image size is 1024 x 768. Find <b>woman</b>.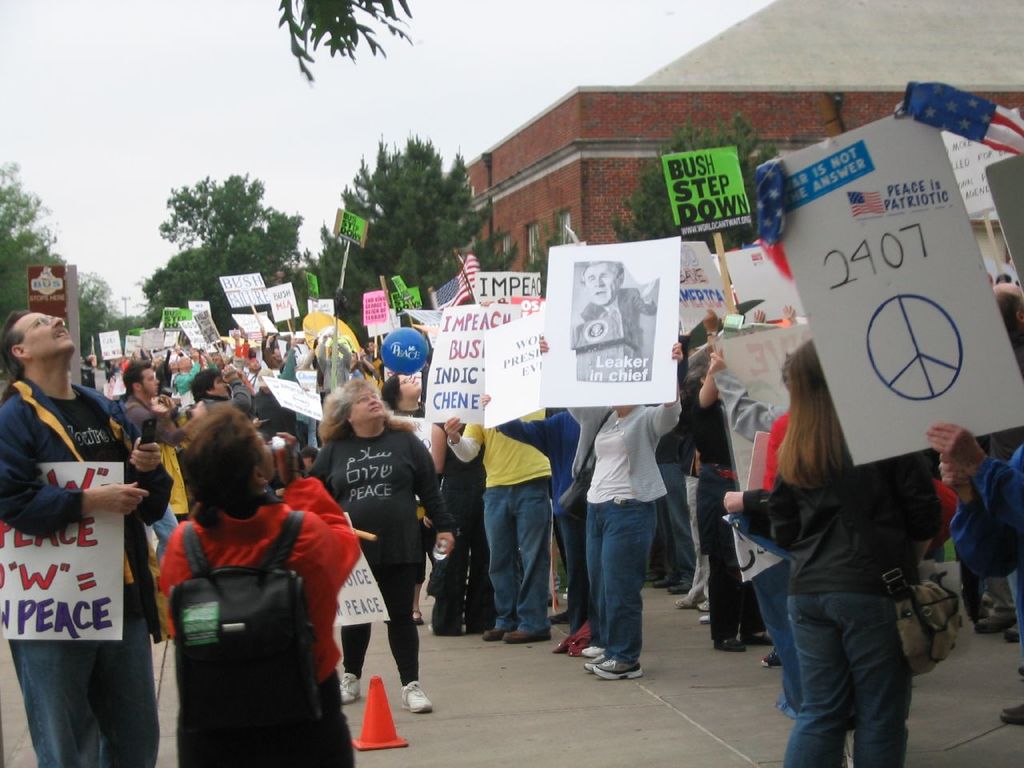
(536, 334, 686, 674).
